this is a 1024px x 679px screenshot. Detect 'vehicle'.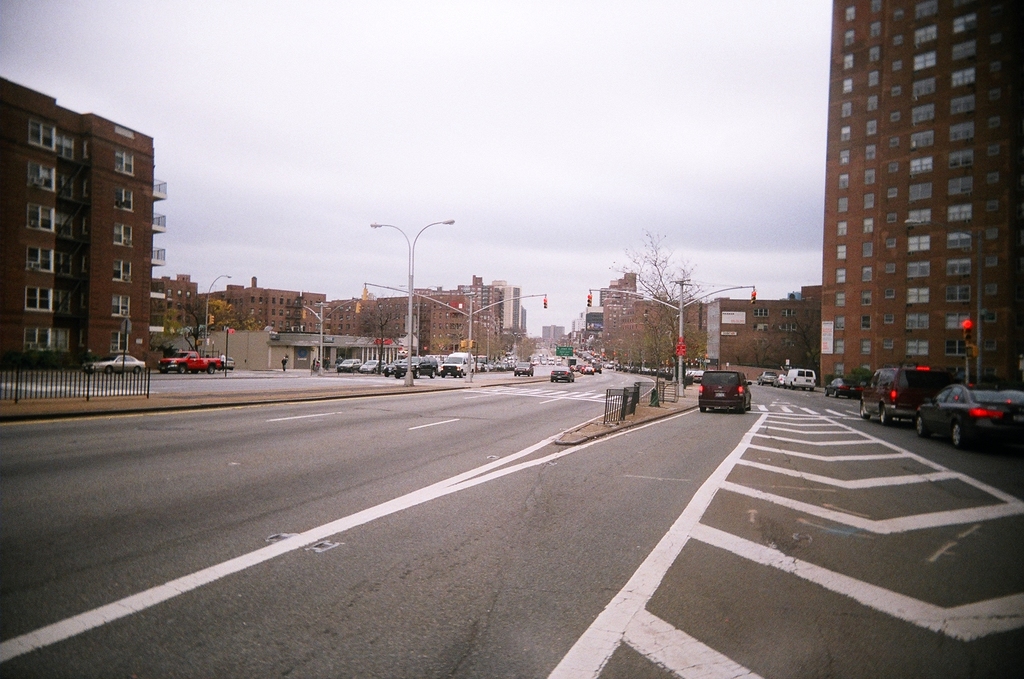
<region>438, 350, 478, 377</region>.
